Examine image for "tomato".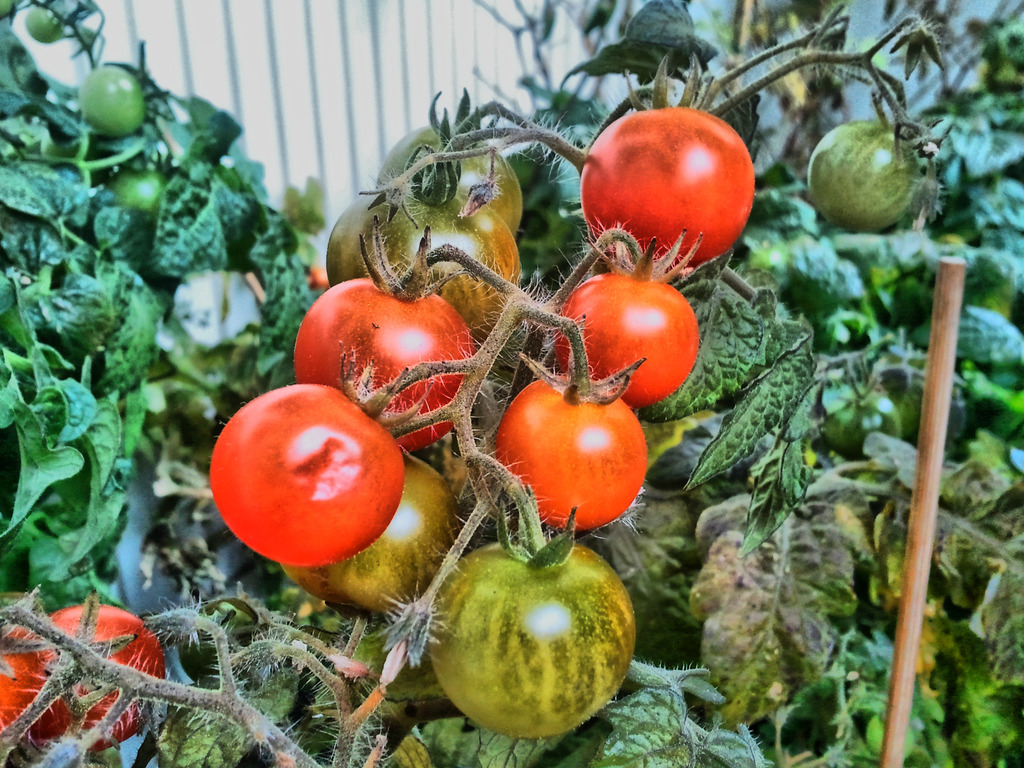
Examination result: 293/227/470/452.
